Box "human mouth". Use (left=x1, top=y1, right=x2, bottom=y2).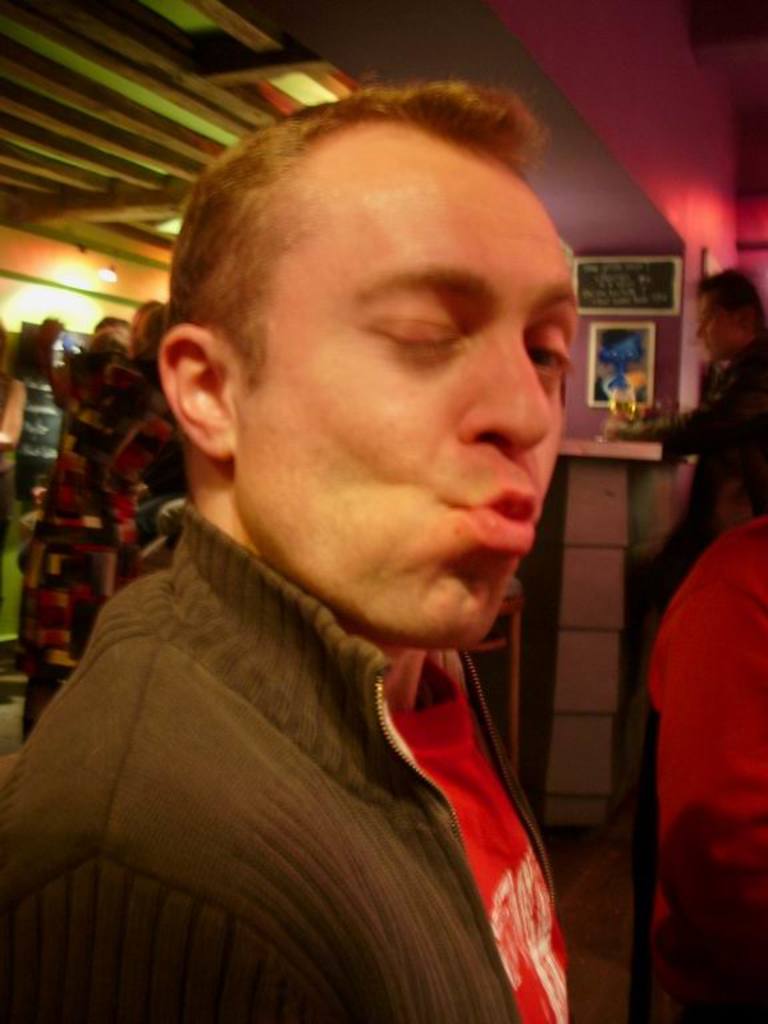
(left=449, top=481, right=541, bottom=561).
